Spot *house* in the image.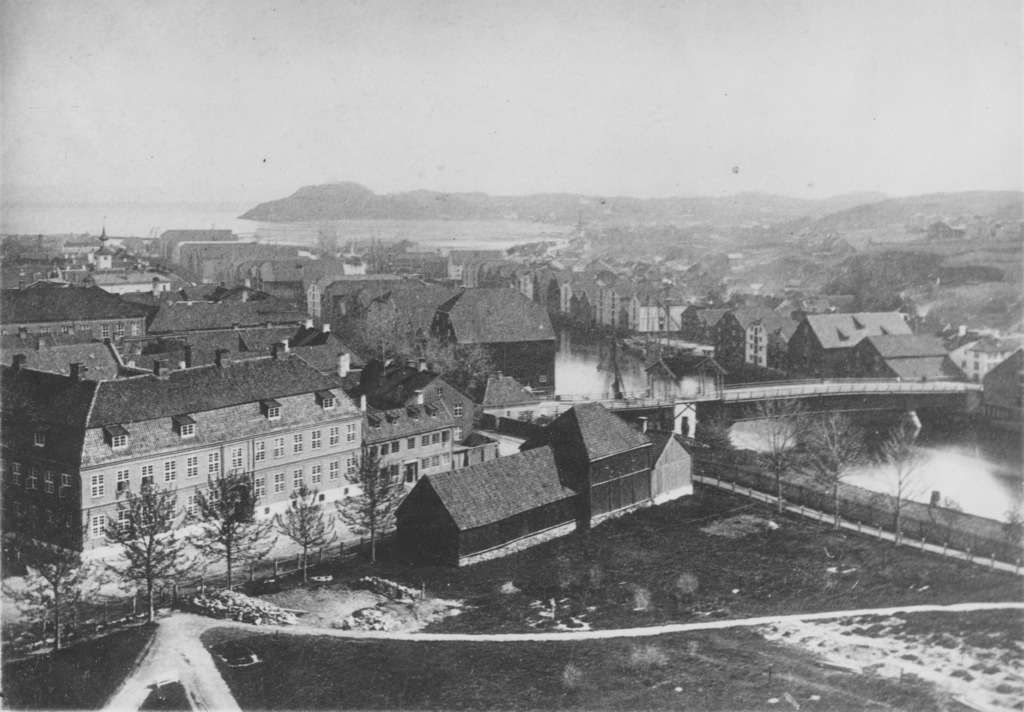
*house* found at 974,346,1023,431.
